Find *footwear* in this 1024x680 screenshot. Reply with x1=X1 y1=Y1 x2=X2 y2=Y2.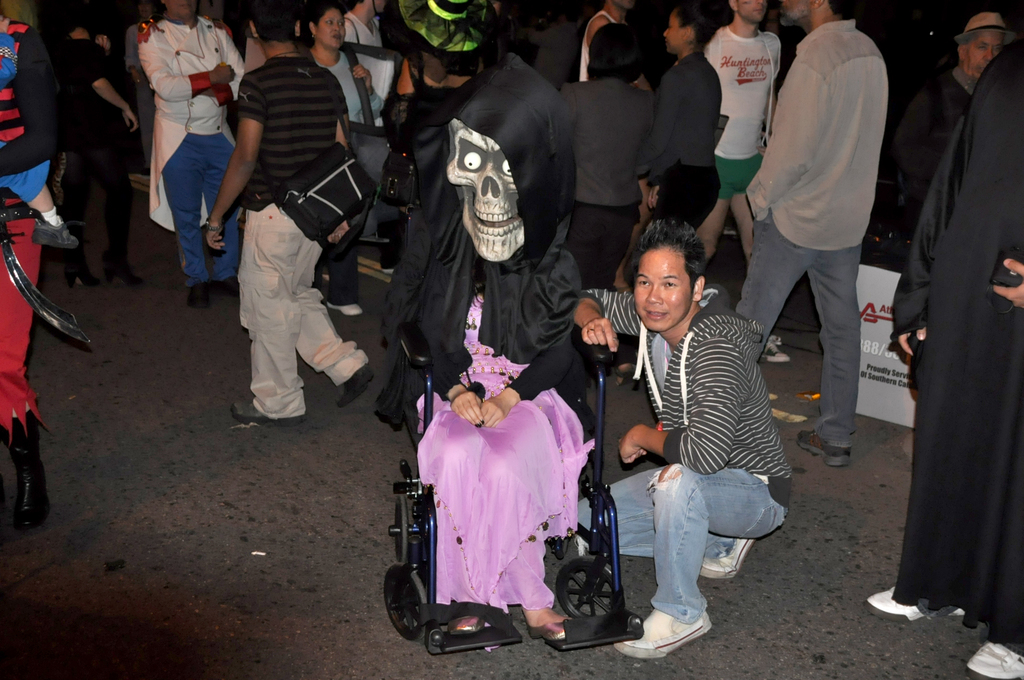
x1=27 y1=223 x2=78 y2=252.
